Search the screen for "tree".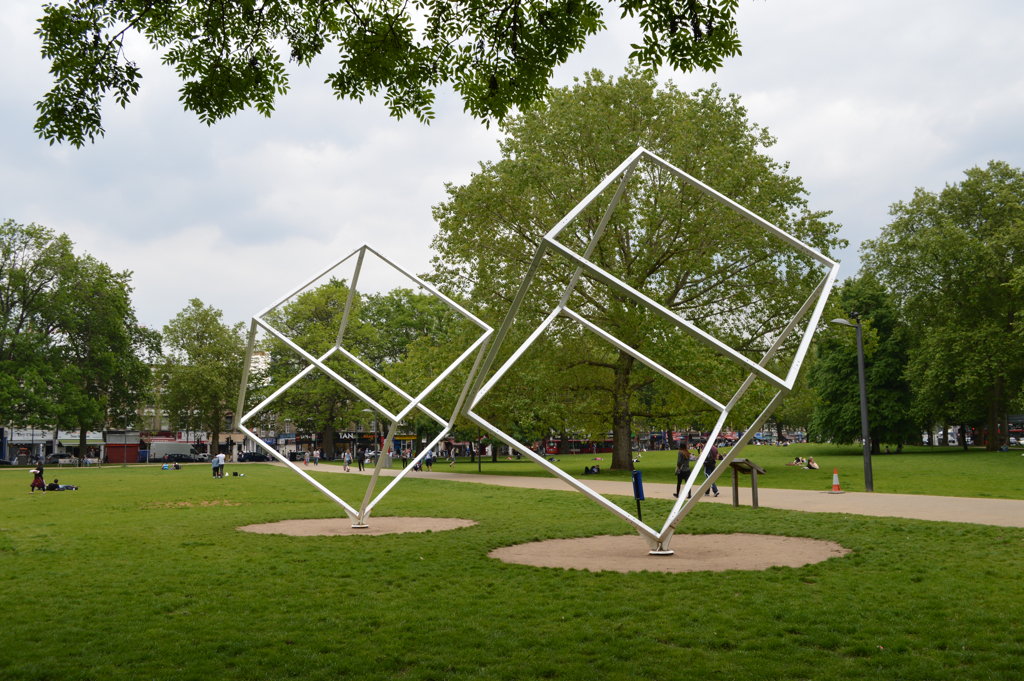
Found at (350,282,453,370).
